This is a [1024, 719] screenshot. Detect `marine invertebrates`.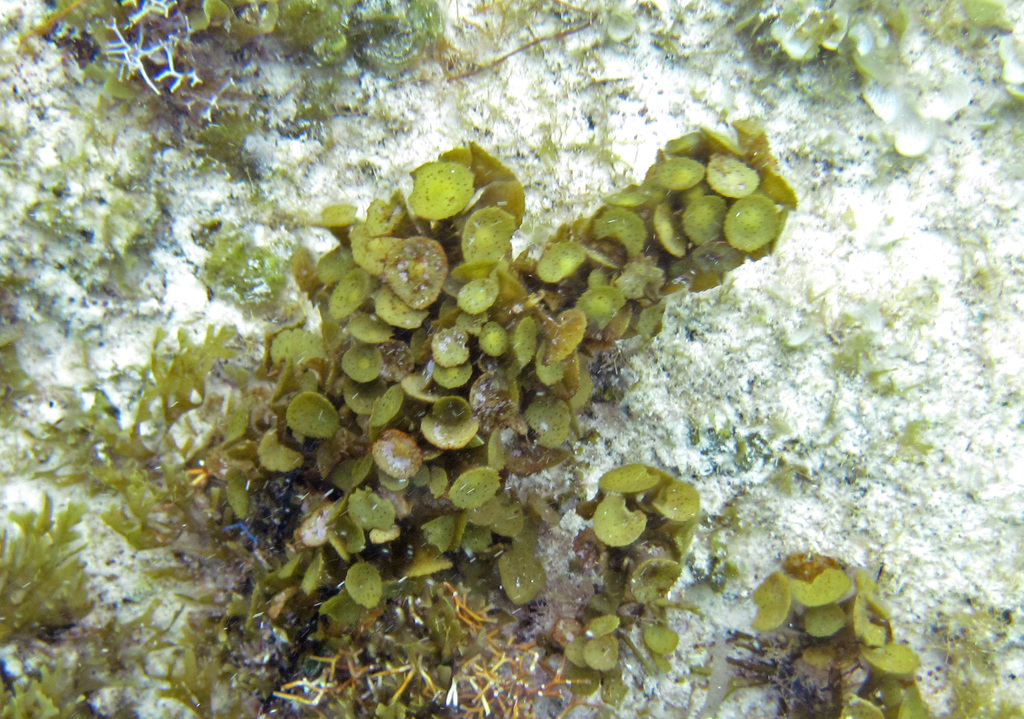
region(510, 429, 726, 714).
